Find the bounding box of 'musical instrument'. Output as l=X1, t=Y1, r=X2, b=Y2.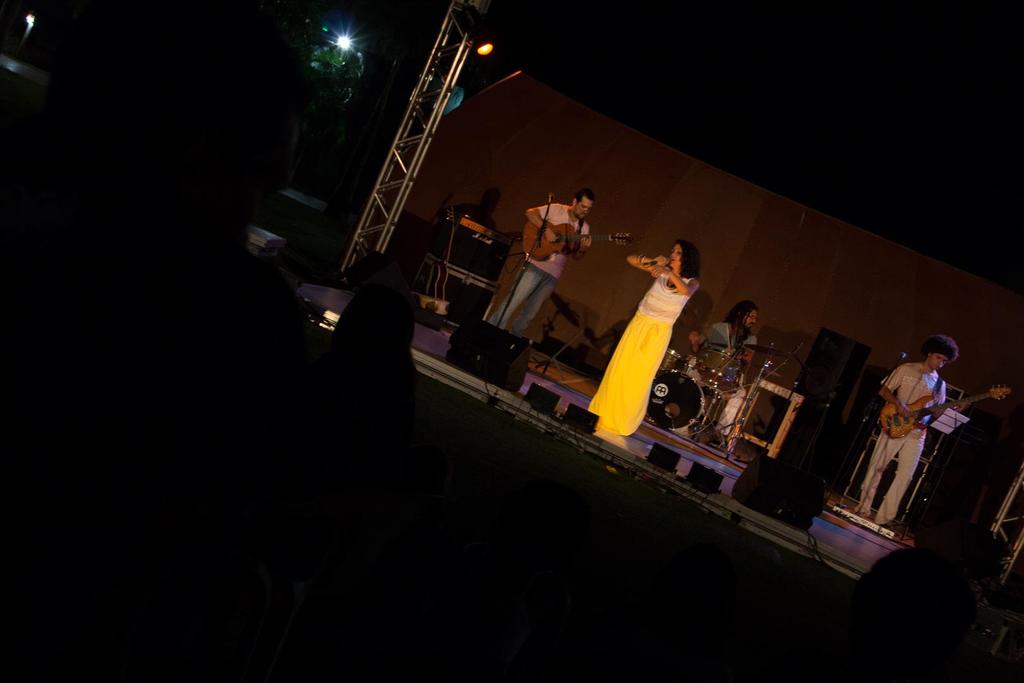
l=744, t=344, r=795, b=361.
